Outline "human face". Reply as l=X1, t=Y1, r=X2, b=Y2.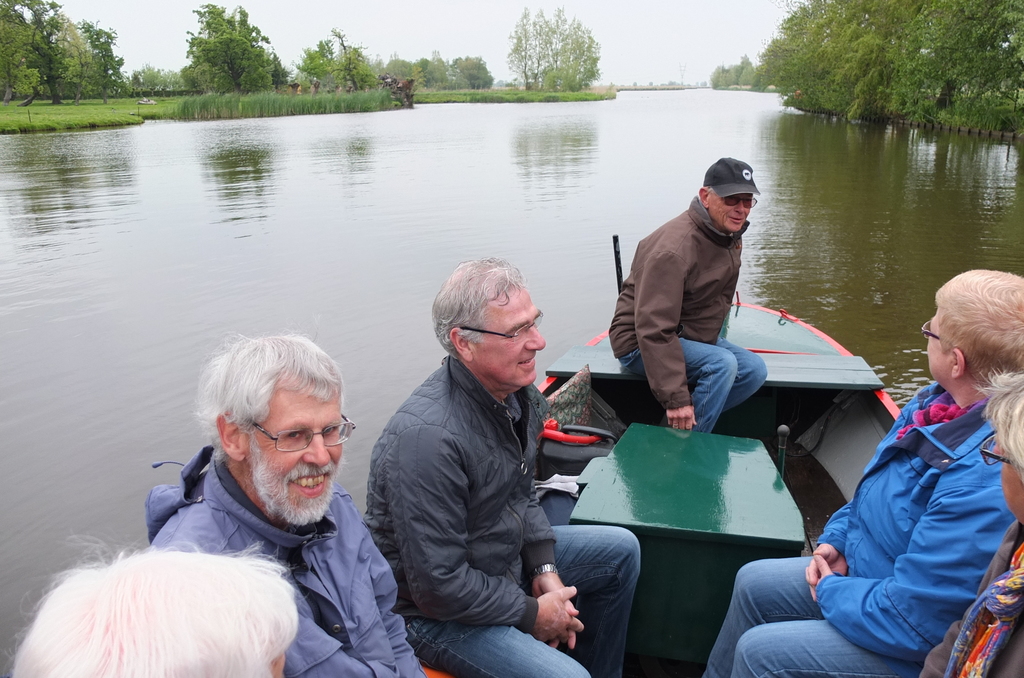
l=991, t=437, r=1023, b=517.
